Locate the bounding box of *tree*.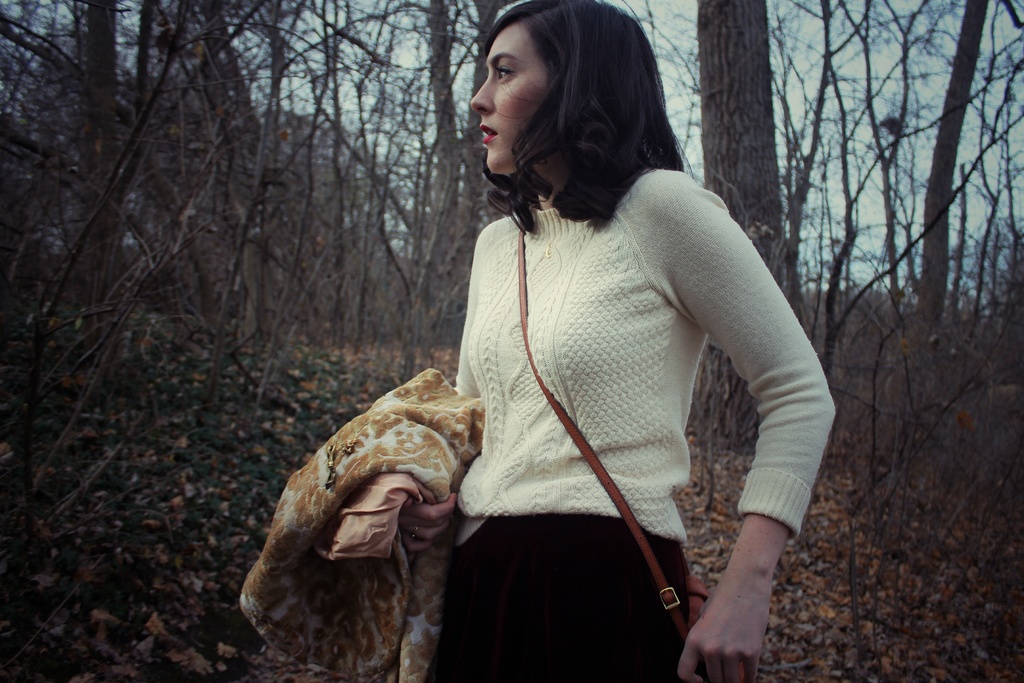
Bounding box: (x1=688, y1=0, x2=781, y2=441).
